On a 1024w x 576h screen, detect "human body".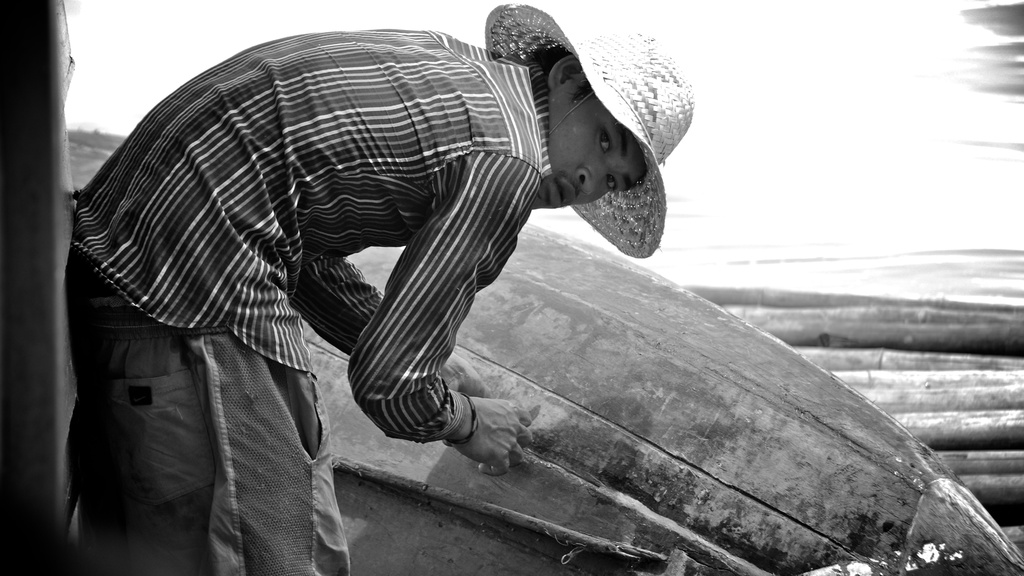
Rect(63, 0, 699, 575).
